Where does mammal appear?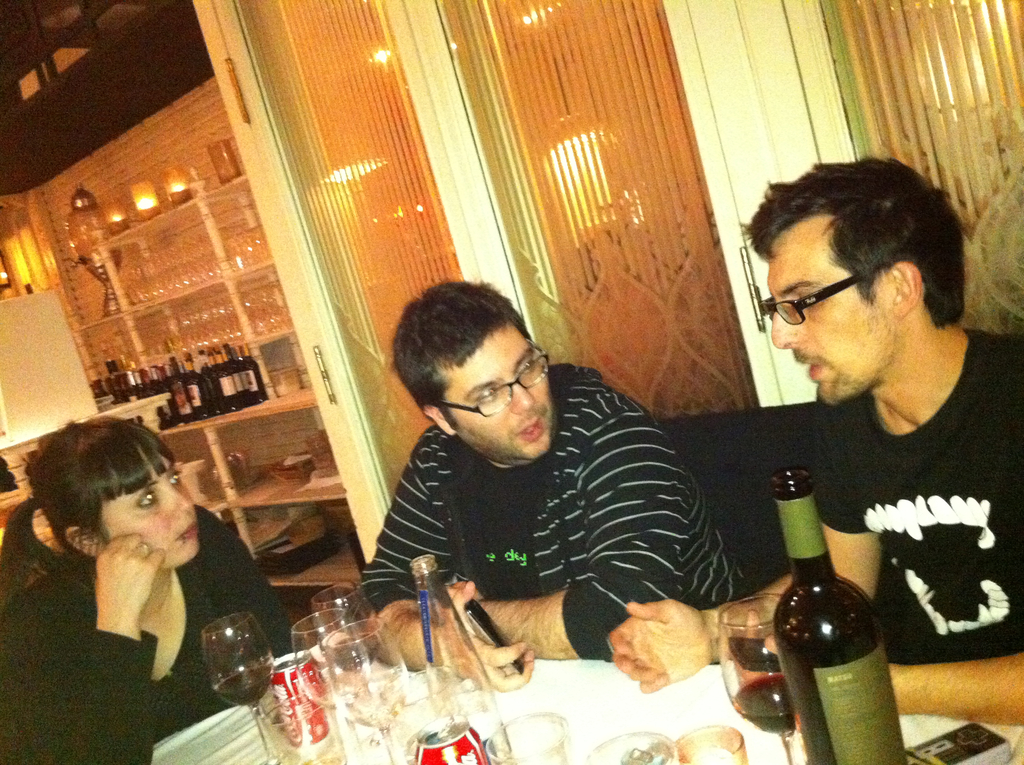
Appears at select_region(604, 156, 1020, 725).
